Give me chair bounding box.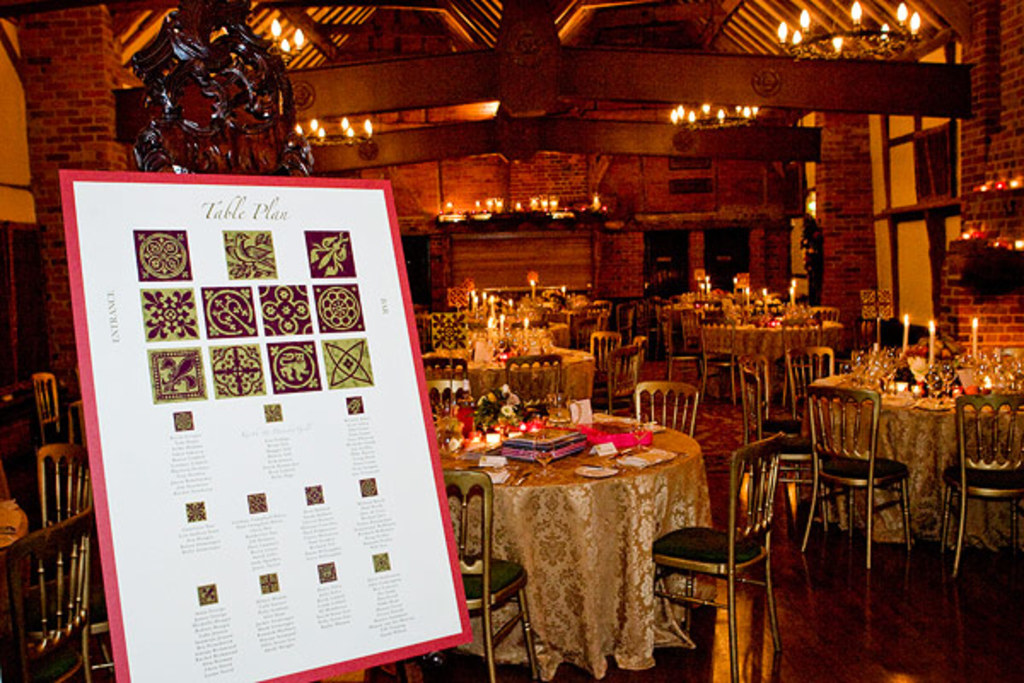
crop(730, 352, 831, 531).
